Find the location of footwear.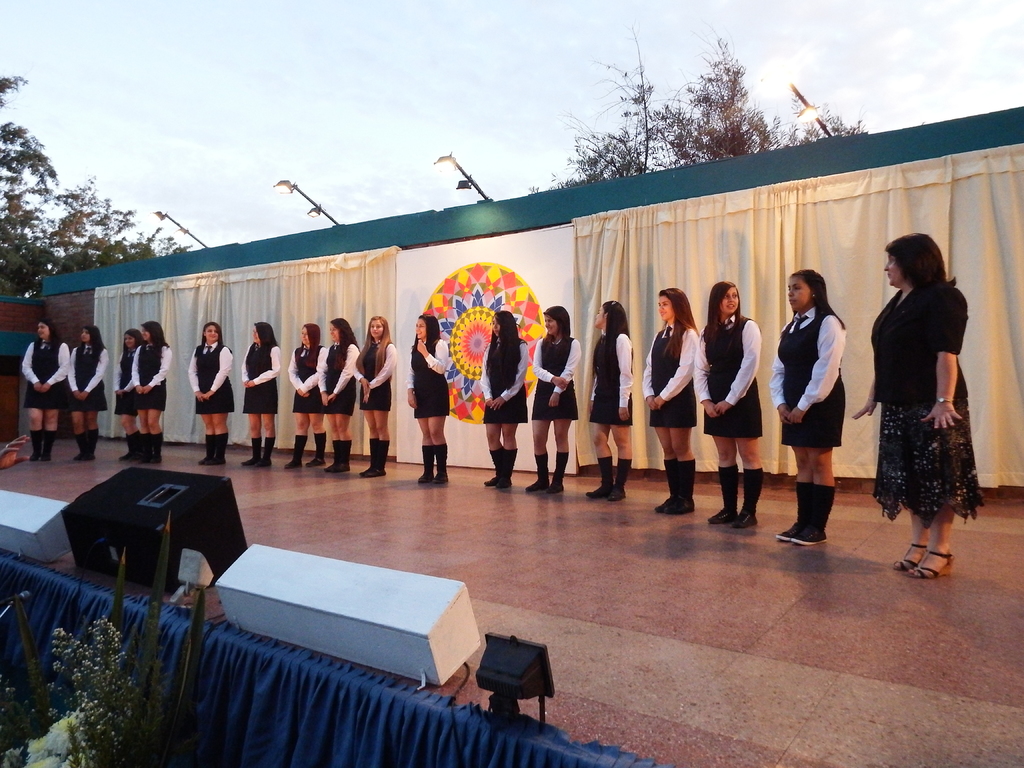
Location: {"x1": 488, "y1": 451, "x2": 495, "y2": 491}.
